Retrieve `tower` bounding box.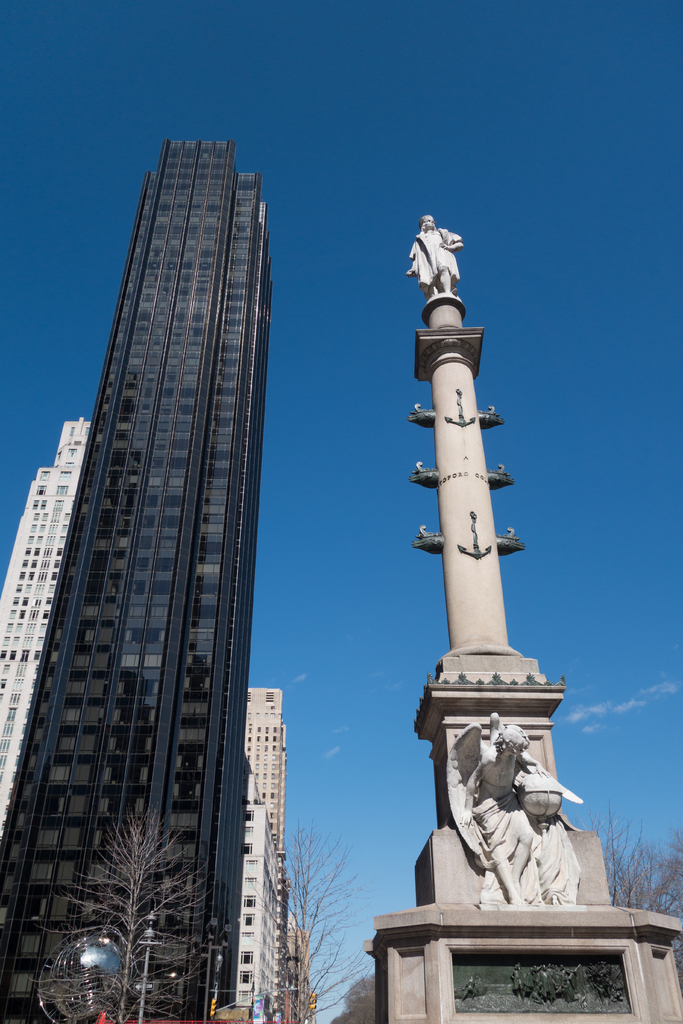
Bounding box: l=377, t=213, r=680, b=1023.
